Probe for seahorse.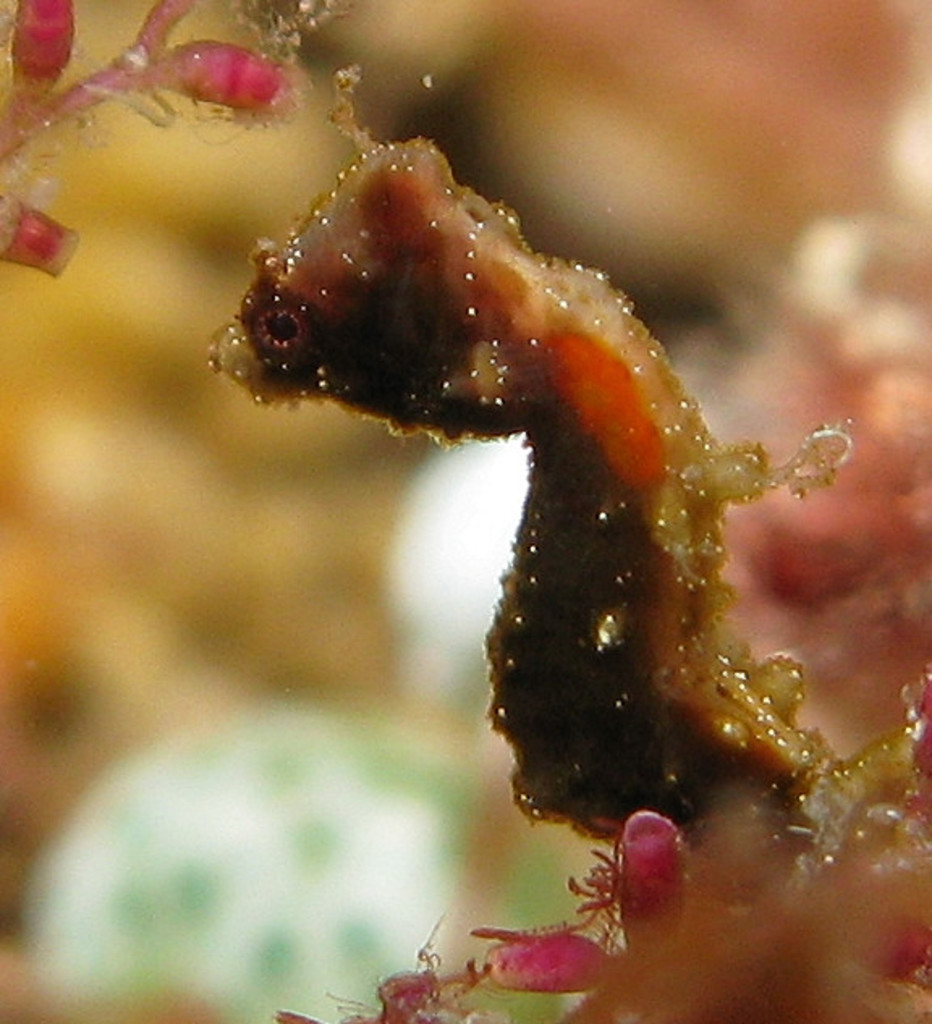
Probe result: pyautogui.locateOnScreen(194, 60, 930, 933).
